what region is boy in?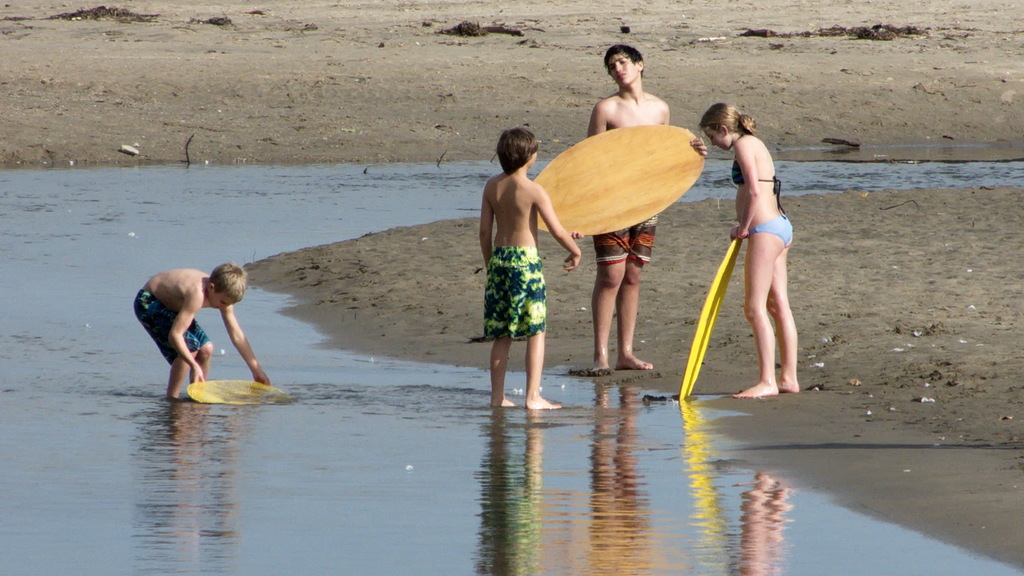
465 115 575 402.
